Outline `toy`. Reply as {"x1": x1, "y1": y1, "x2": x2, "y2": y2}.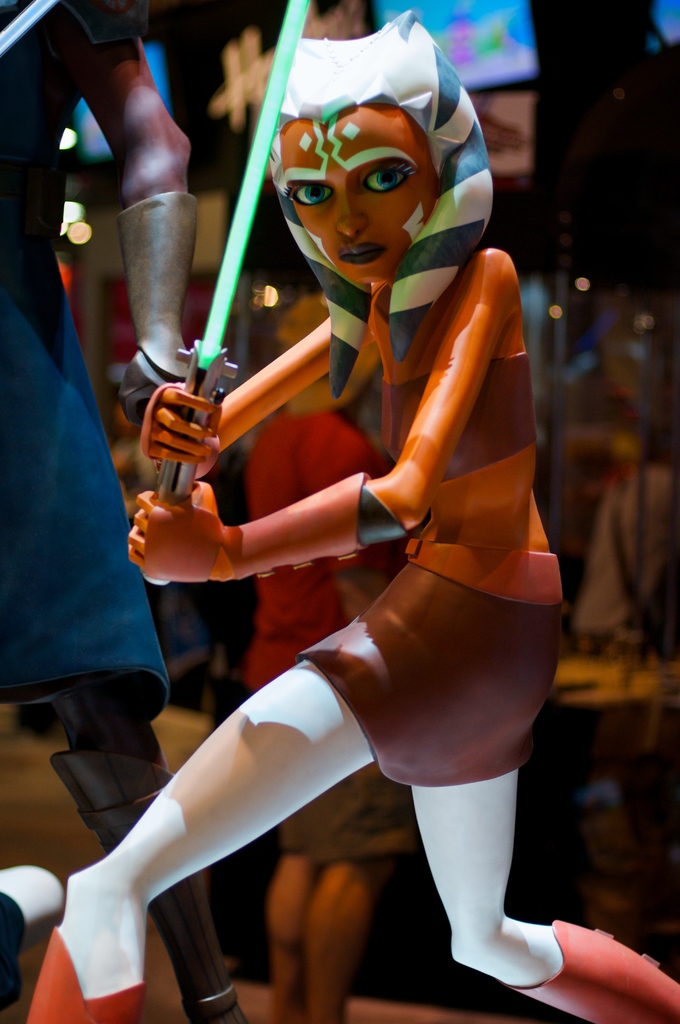
{"x1": 103, "y1": 70, "x2": 592, "y2": 979}.
